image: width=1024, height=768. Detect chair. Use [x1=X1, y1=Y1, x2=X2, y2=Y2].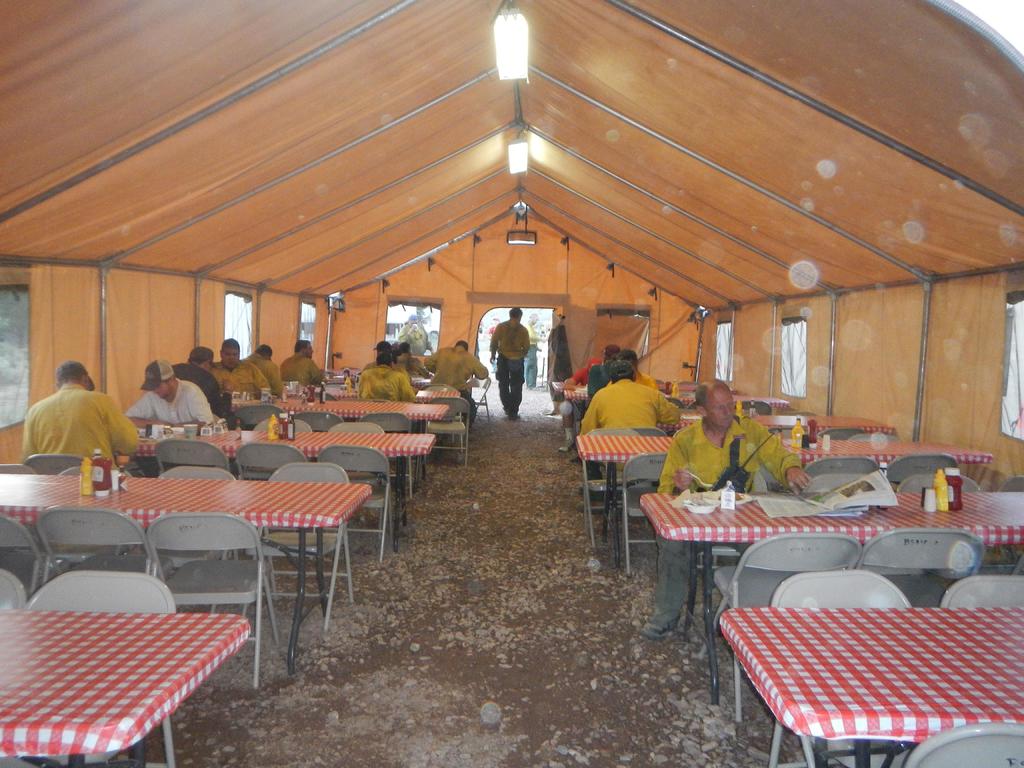
[x1=700, y1=531, x2=866, y2=713].
